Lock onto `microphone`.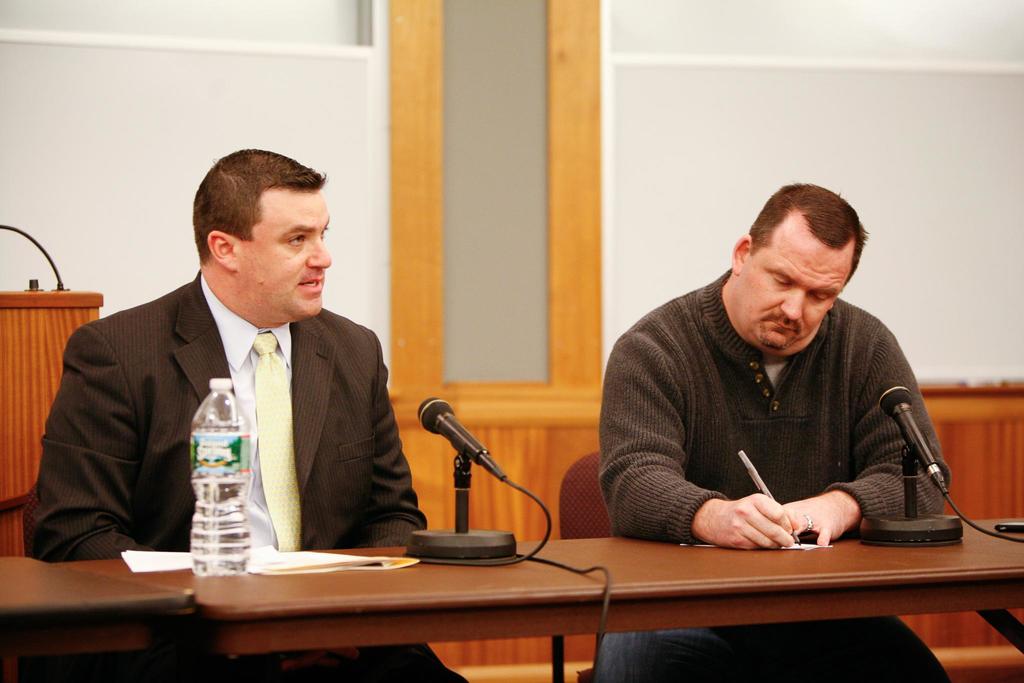
Locked: [420,392,488,461].
